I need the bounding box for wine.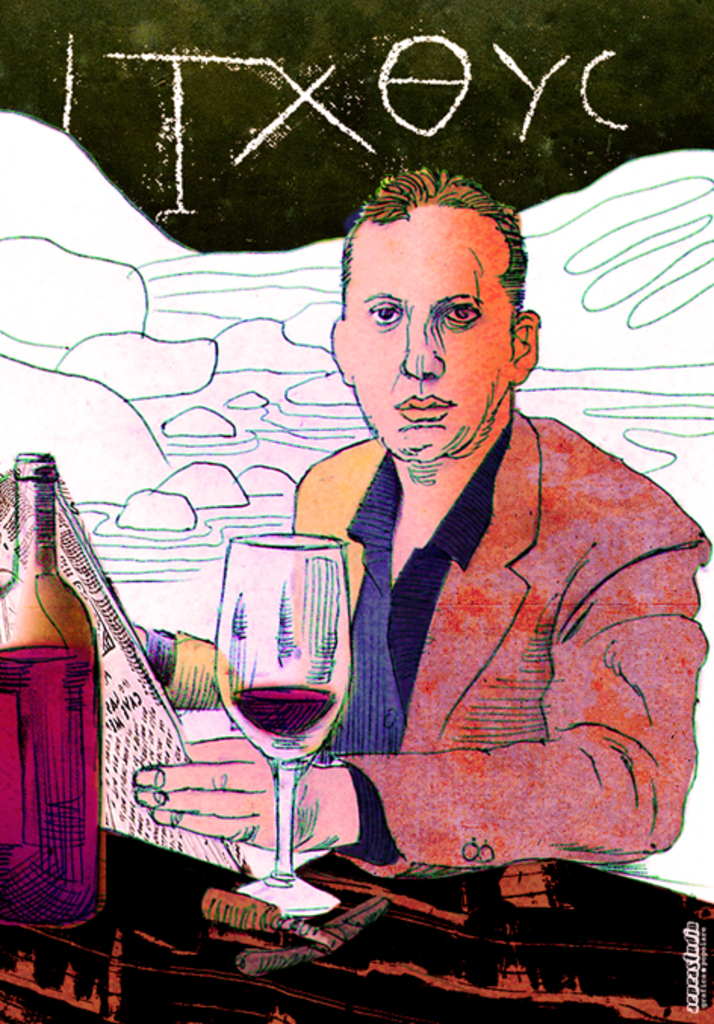
Here it is: 0, 641, 113, 927.
